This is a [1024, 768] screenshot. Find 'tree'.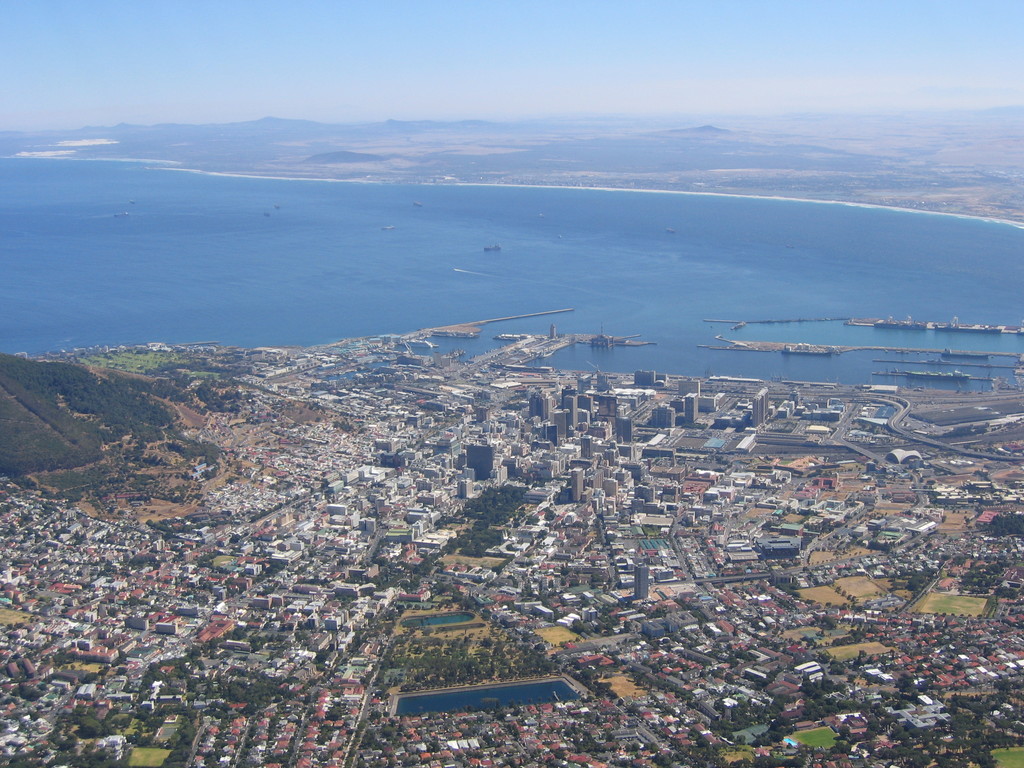
Bounding box: locate(502, 758, 520, 767).
